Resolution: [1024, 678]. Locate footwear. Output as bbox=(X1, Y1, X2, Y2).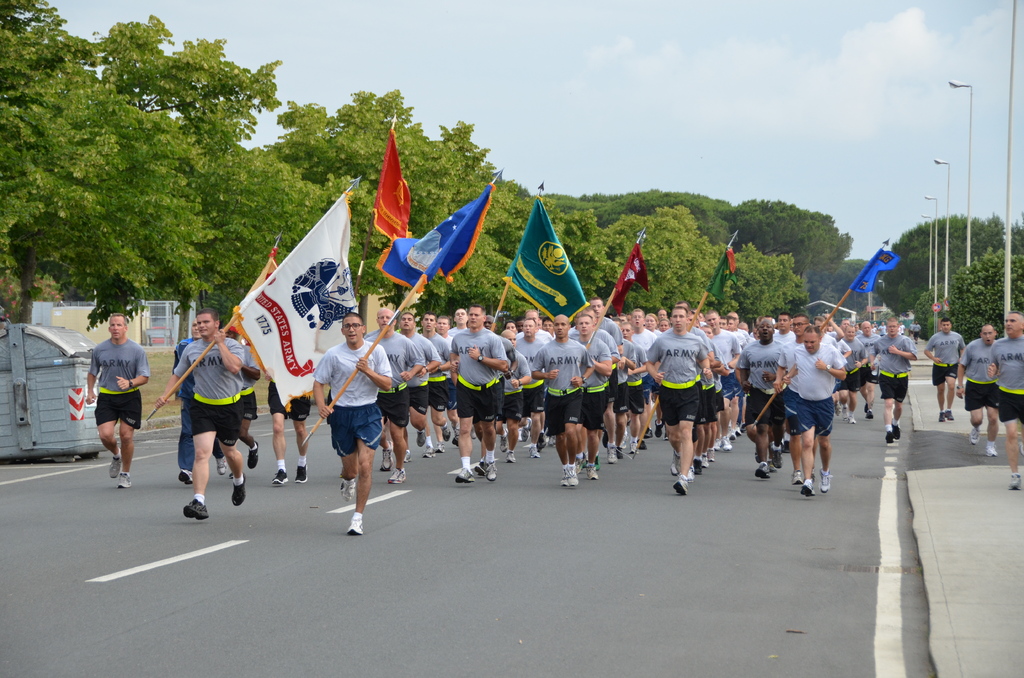
bbox=(819, 466, 833, 492).
